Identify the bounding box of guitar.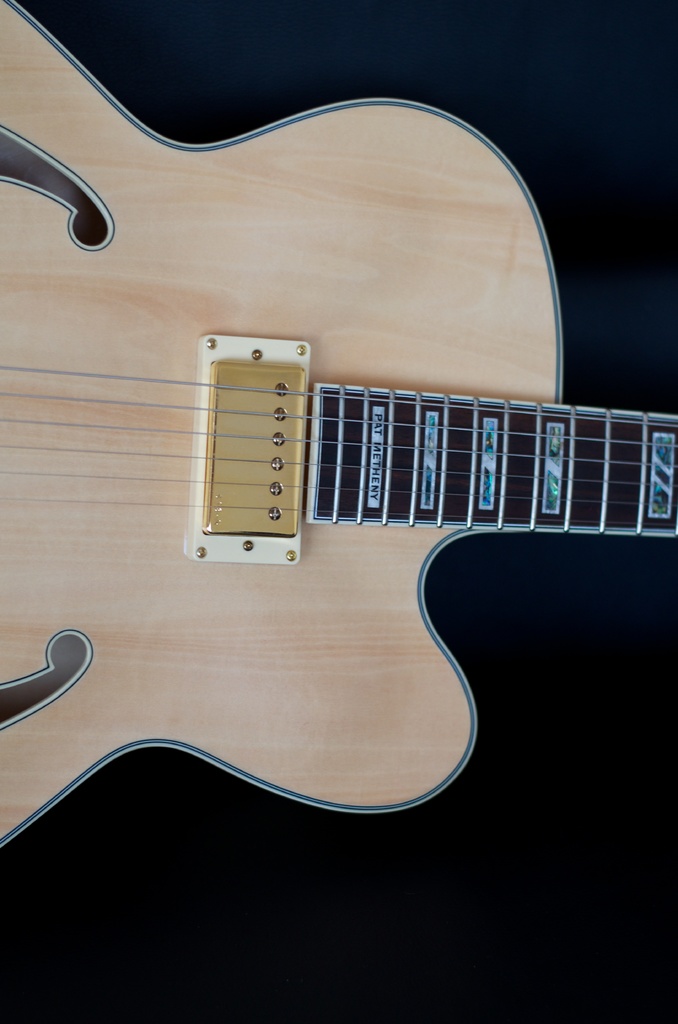
BBox(24, 64, 646, 865).
